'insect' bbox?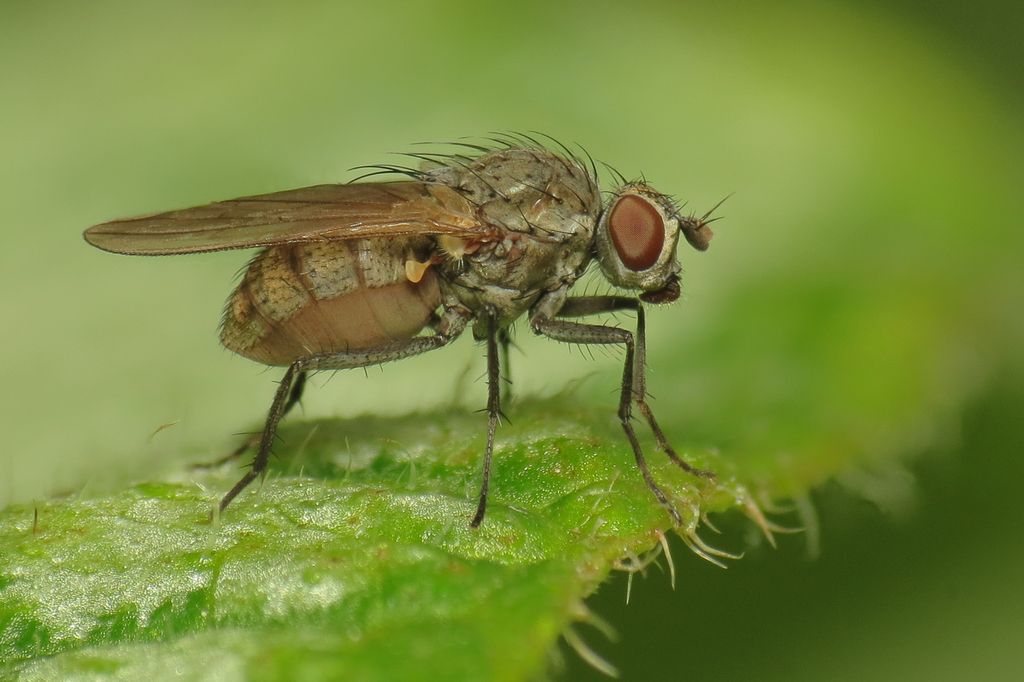
bbox=(69, 143, 774, 565)
